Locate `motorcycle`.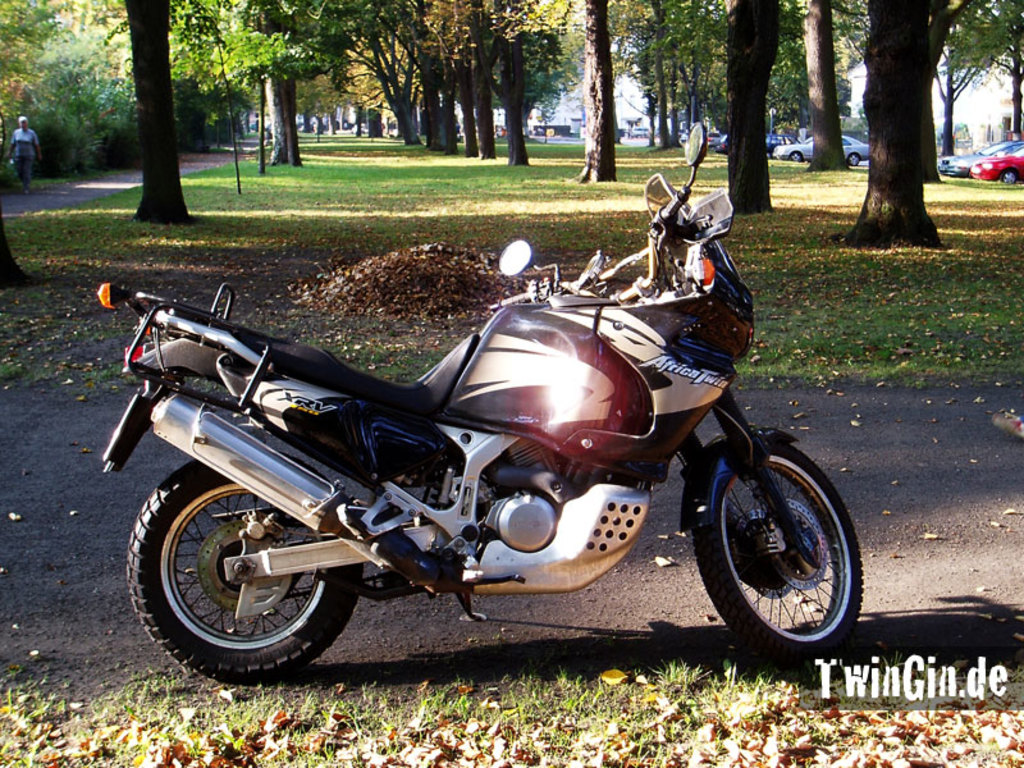
Bounding box: 93,118,867,663.
